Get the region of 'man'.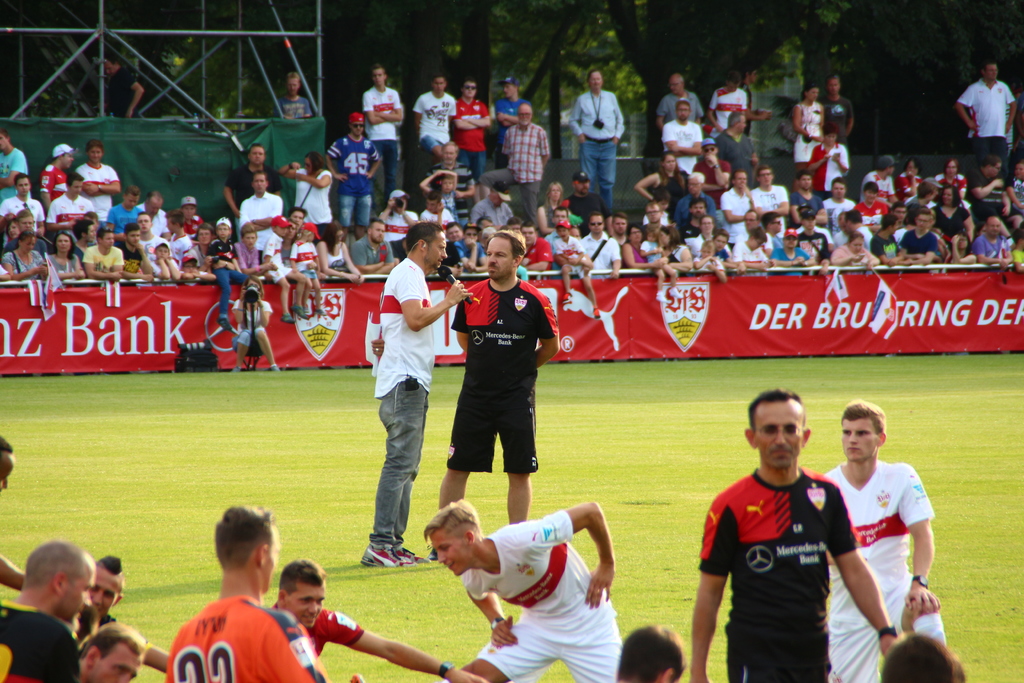
[x1=221, y1=145, x2=289, y2=218].
